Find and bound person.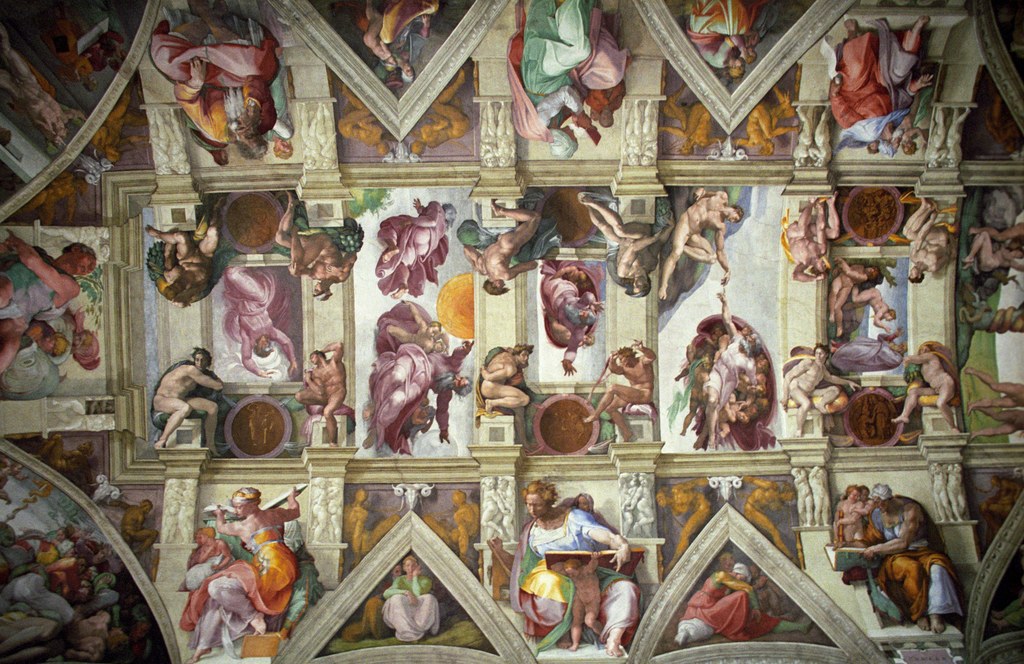
Bound: box(149, 14, 289, 158).
